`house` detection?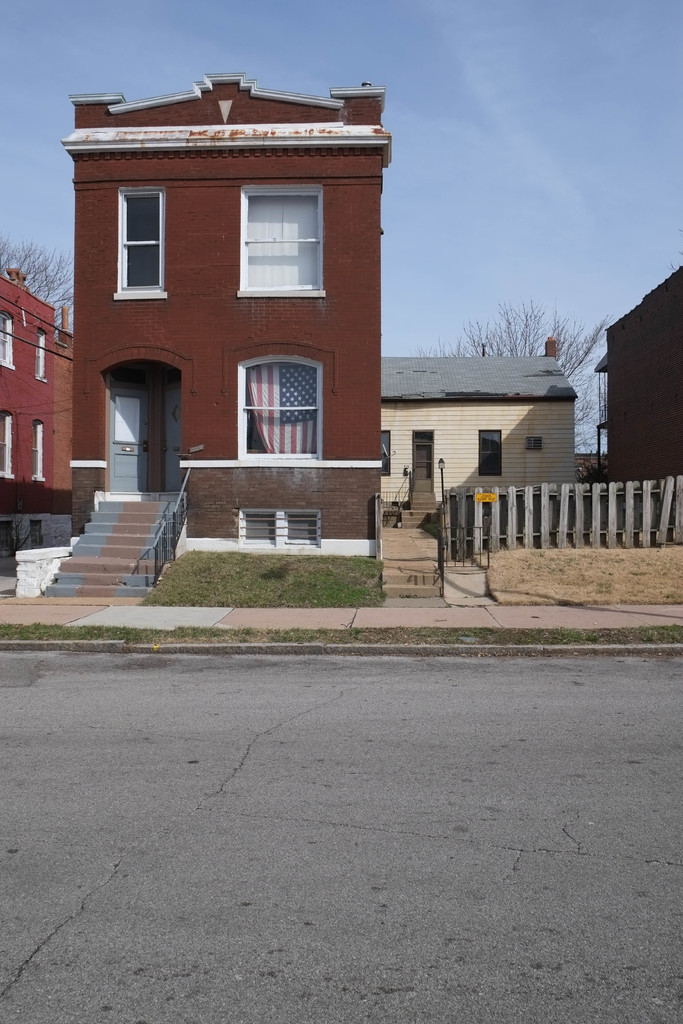
box(365, 355, 567, 531)
